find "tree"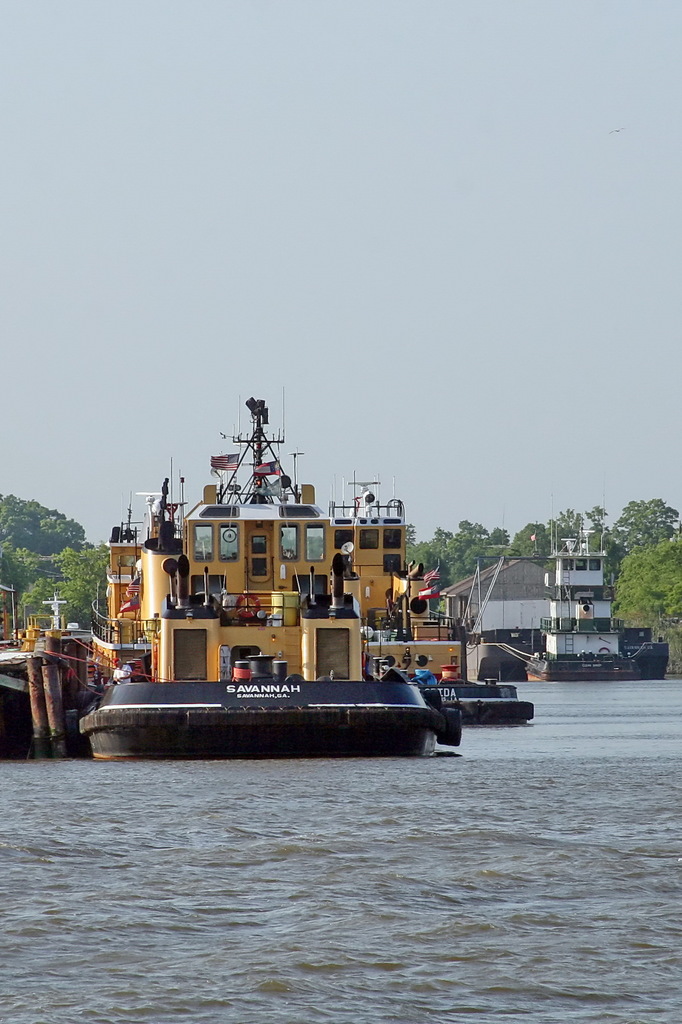
[0, 491, 121, 622]
